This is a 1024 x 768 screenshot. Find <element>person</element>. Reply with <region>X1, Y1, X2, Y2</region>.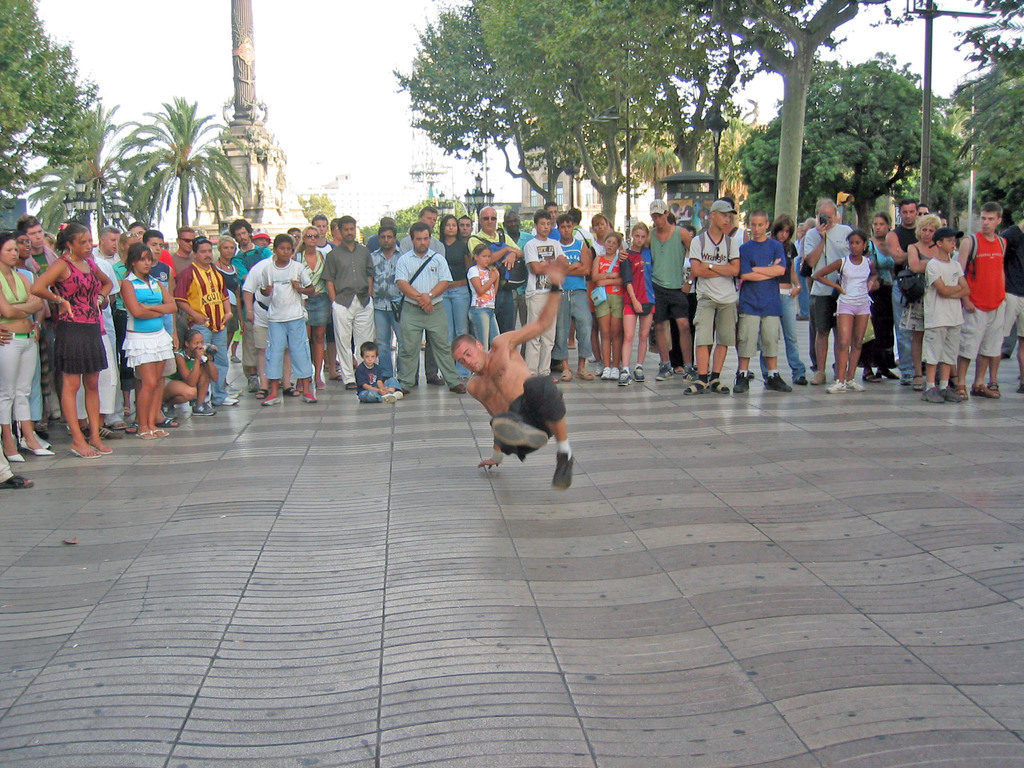
<region>552, 214, 593, 383</region>.
